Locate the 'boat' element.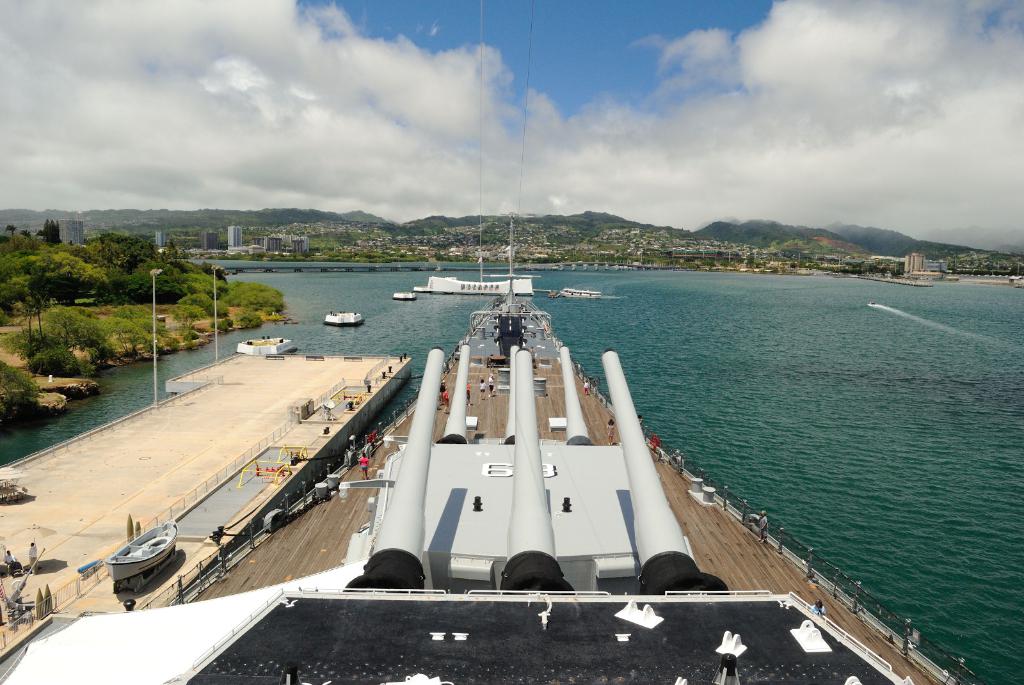
Element bbox: [left=243, top=343, right=292, bottom=352].
